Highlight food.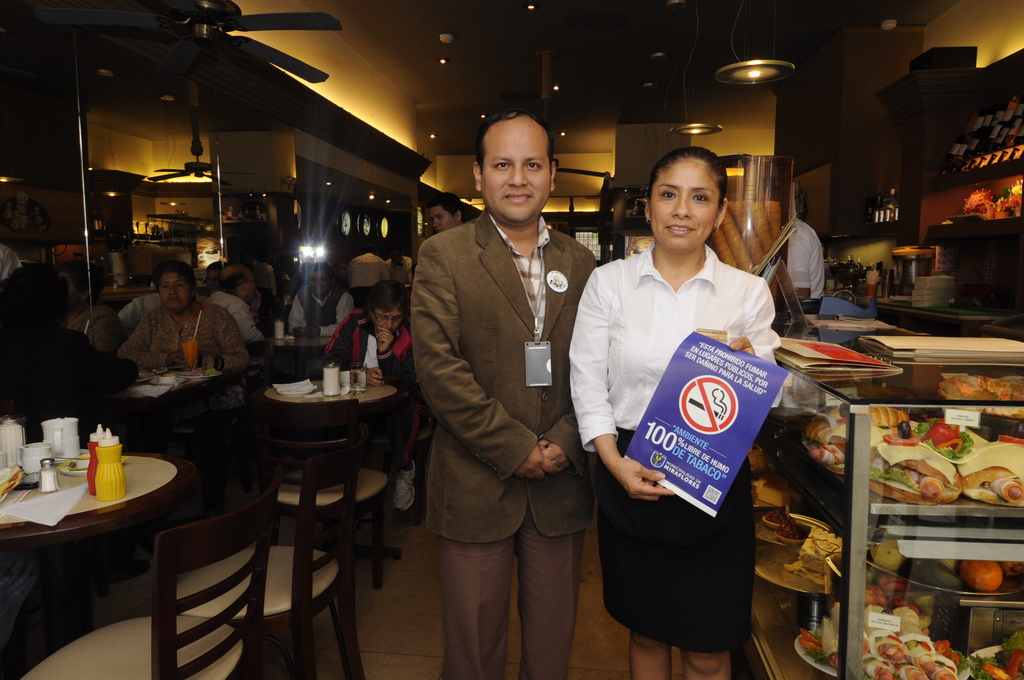
Highlighted region: bbox=[957, 564, 1000, 587].
